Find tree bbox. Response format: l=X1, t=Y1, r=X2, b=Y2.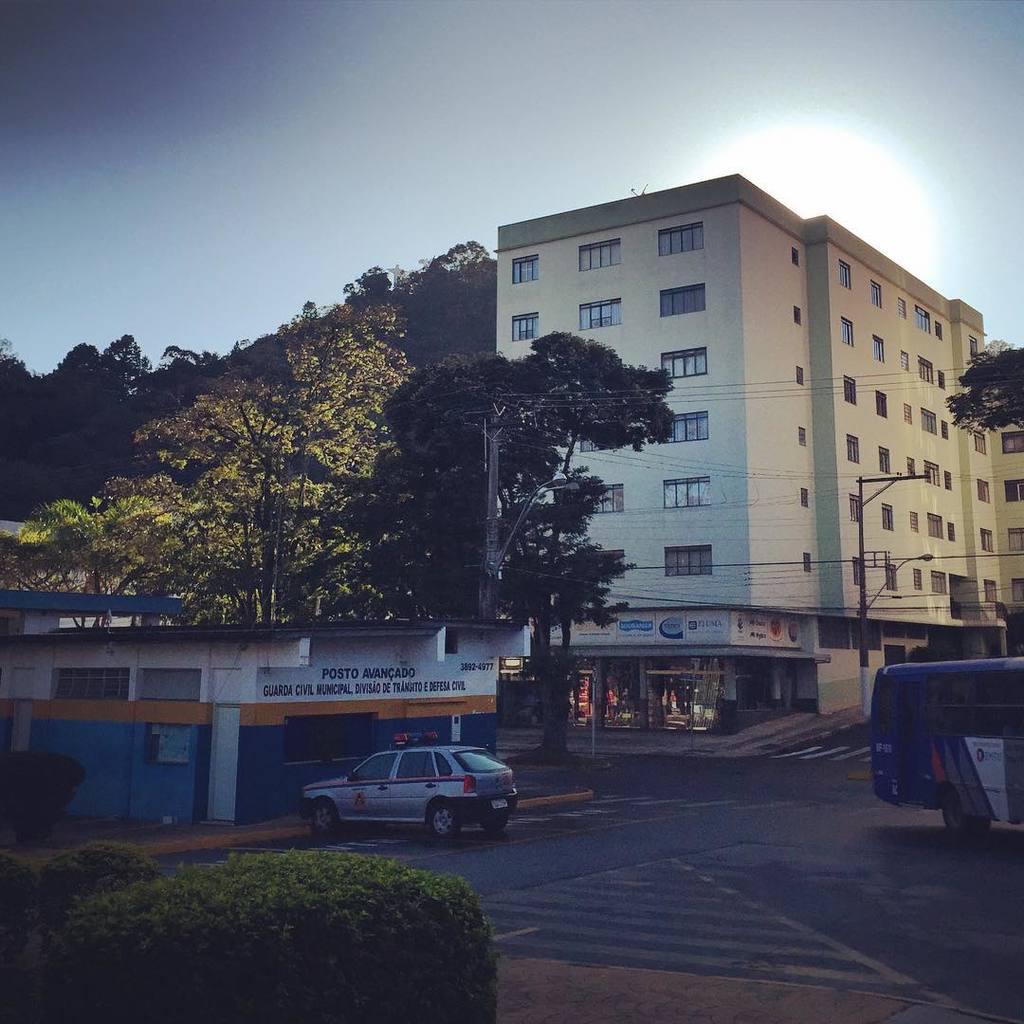
l=353, t=234, r=502, b=390.
